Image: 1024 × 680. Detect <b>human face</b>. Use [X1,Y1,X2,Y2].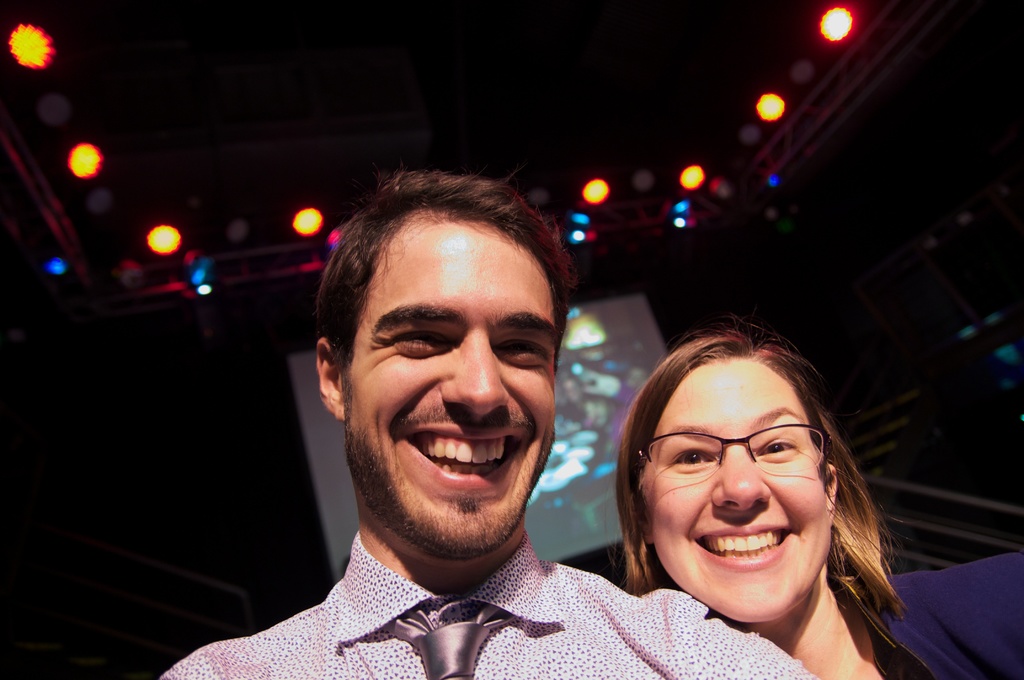
[639,360,829,620].
